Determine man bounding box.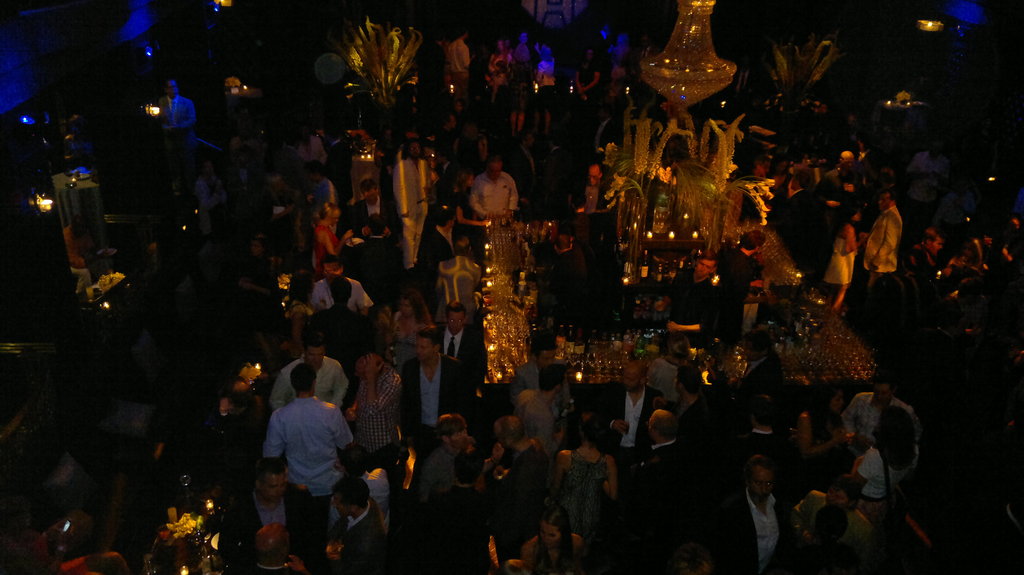
Determined: bbox=[724, 326, 788, 406].
